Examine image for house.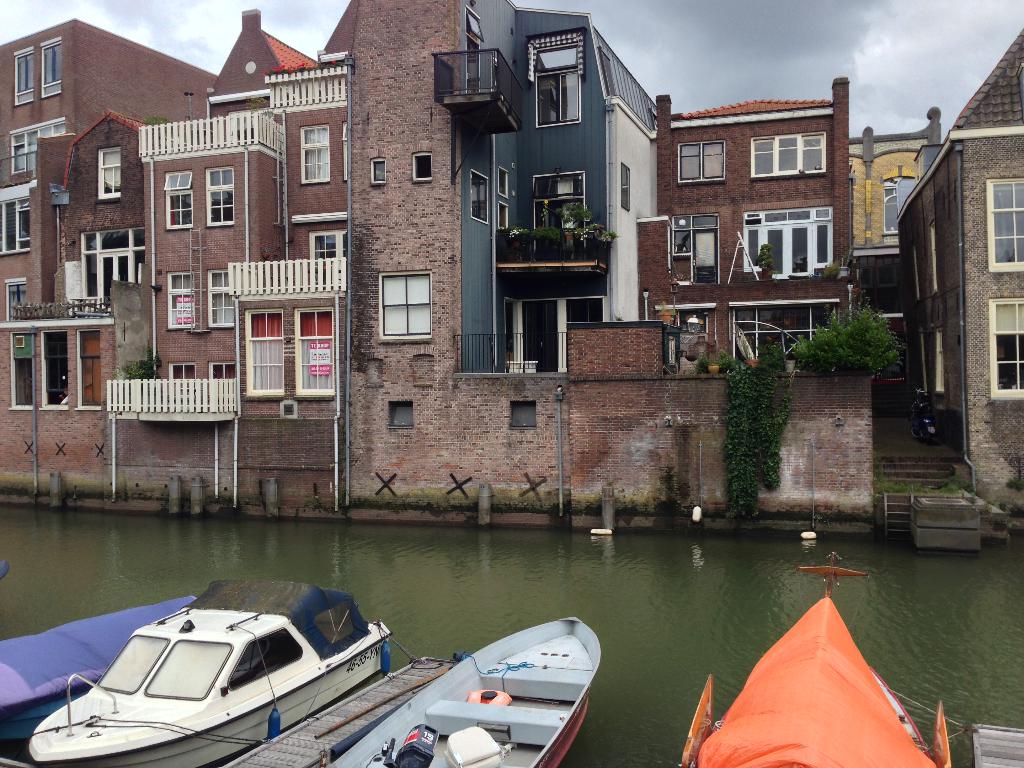
Examination result: x1=0, y1=18, x2=220, y2=510.
